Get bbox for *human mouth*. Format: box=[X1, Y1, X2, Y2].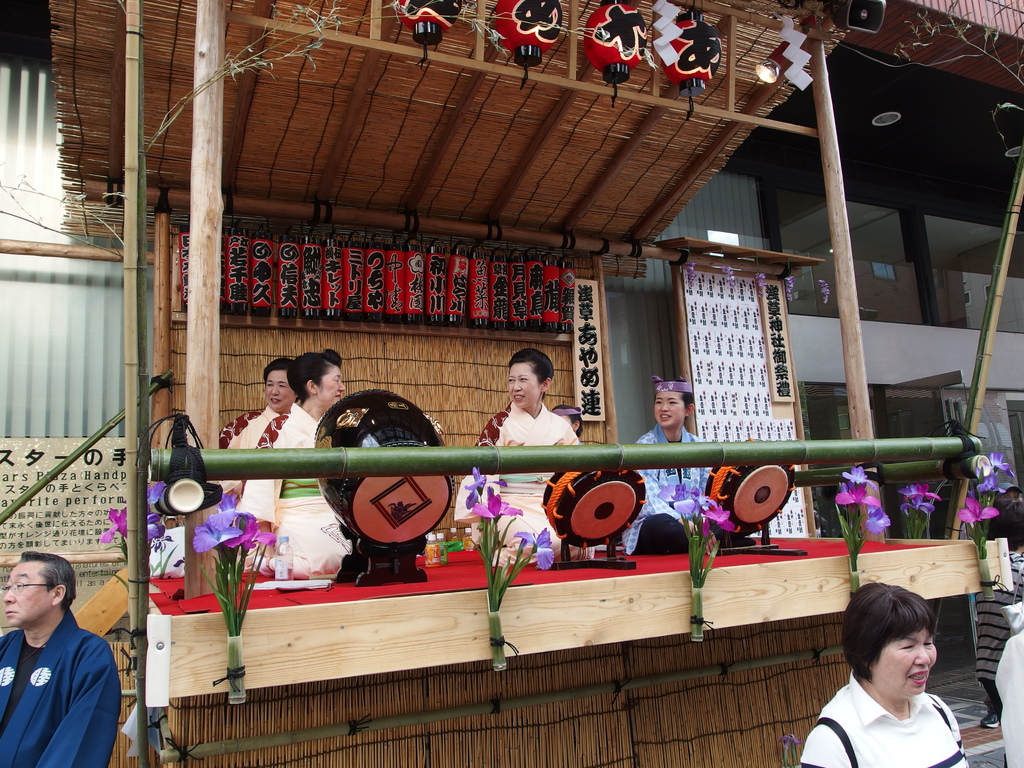
box=[516, 393, 525, 402].
